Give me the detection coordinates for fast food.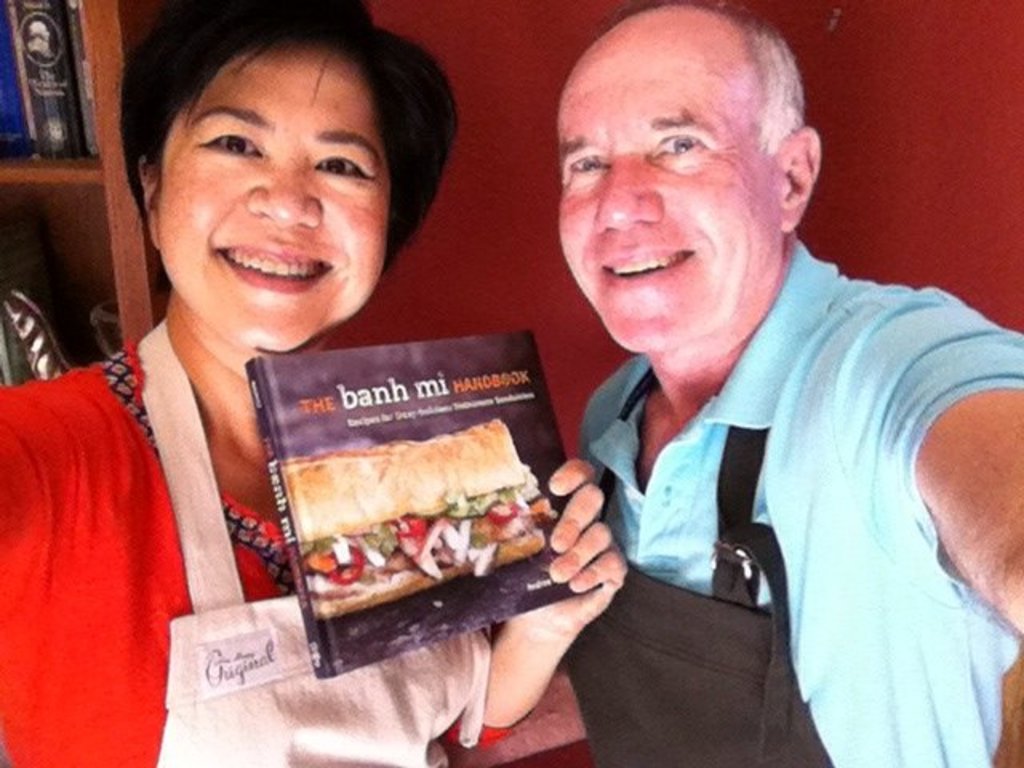
bbox=(286, 389, 555, 637).
